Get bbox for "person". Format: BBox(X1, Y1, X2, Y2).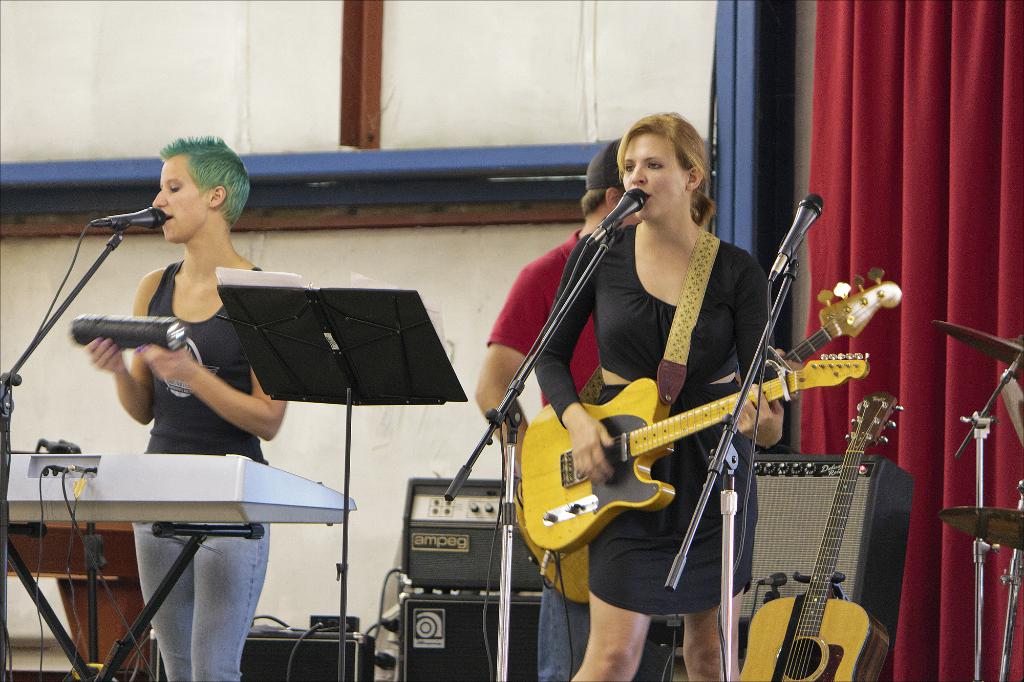
BBox(474, 139, 672, 681).
